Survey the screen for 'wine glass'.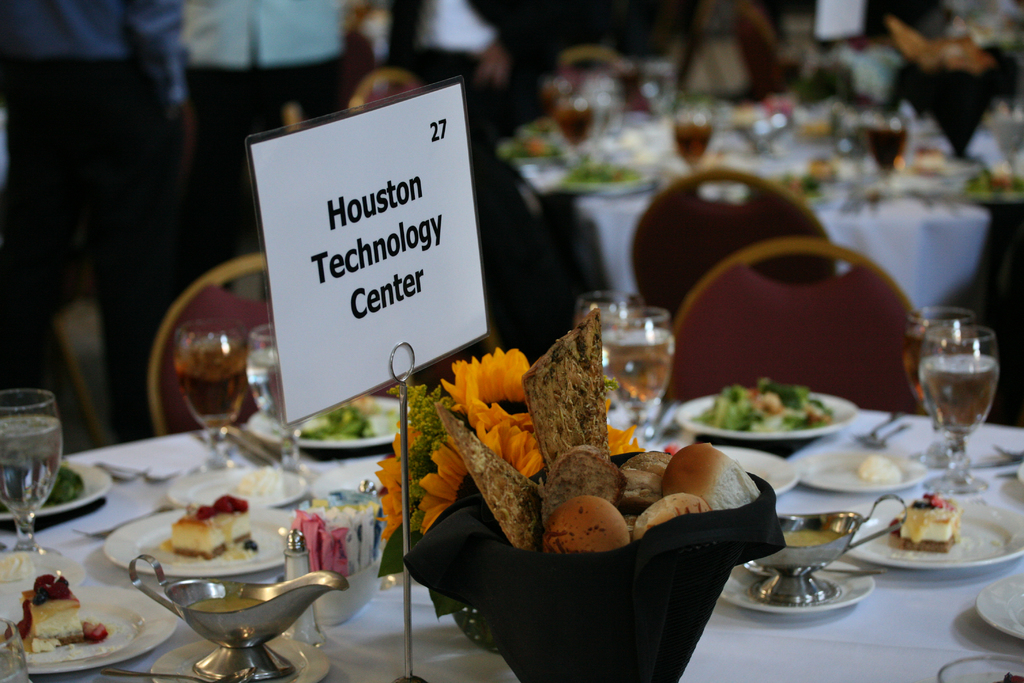
Survey found: <bbox>172, 320, 252, 463</bbox>.
